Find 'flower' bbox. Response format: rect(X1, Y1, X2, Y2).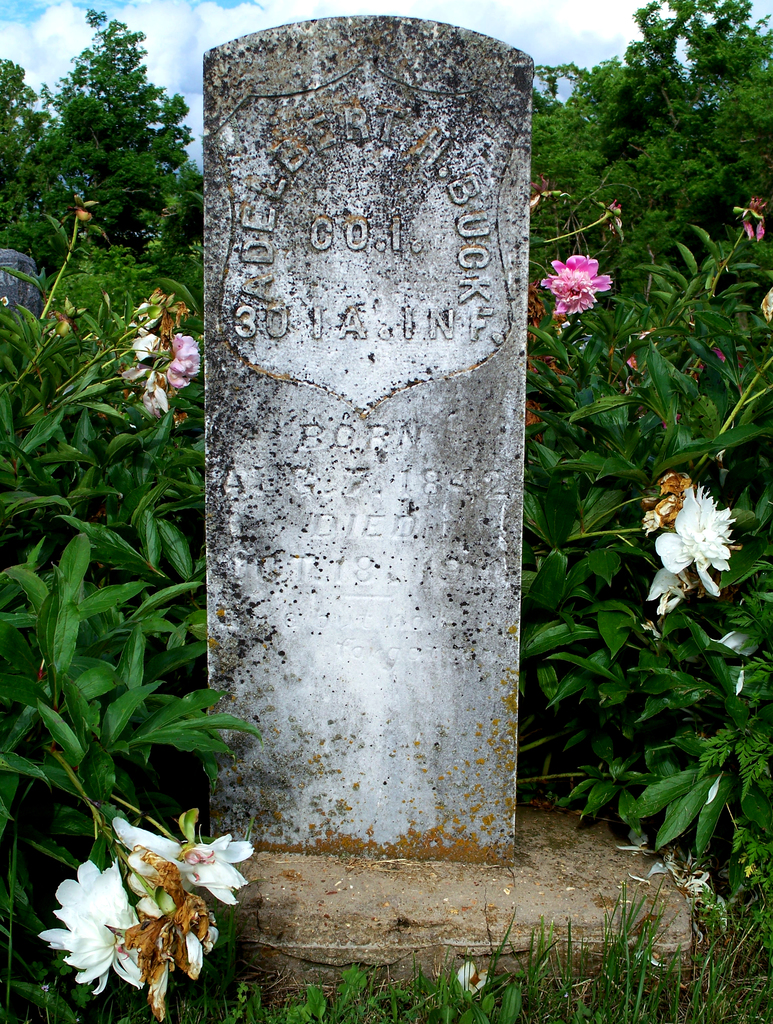
rect(35, 812, 251, 1019).
